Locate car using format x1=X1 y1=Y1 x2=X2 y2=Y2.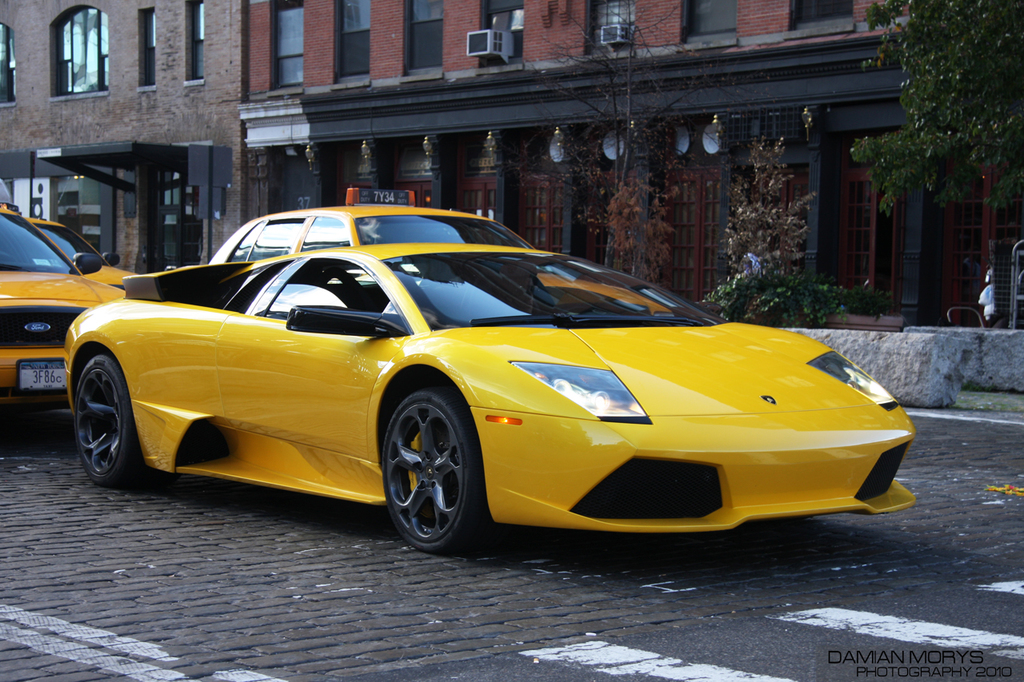
x1=28 y1=217 x2=142 y2=318.
